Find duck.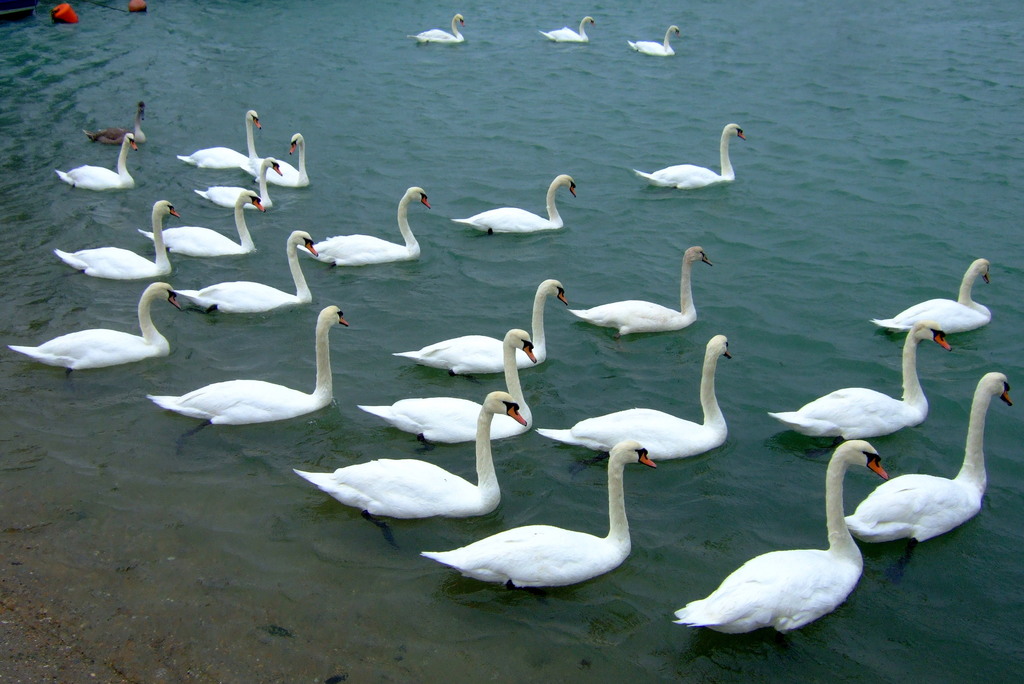
(534,330,739,462).
